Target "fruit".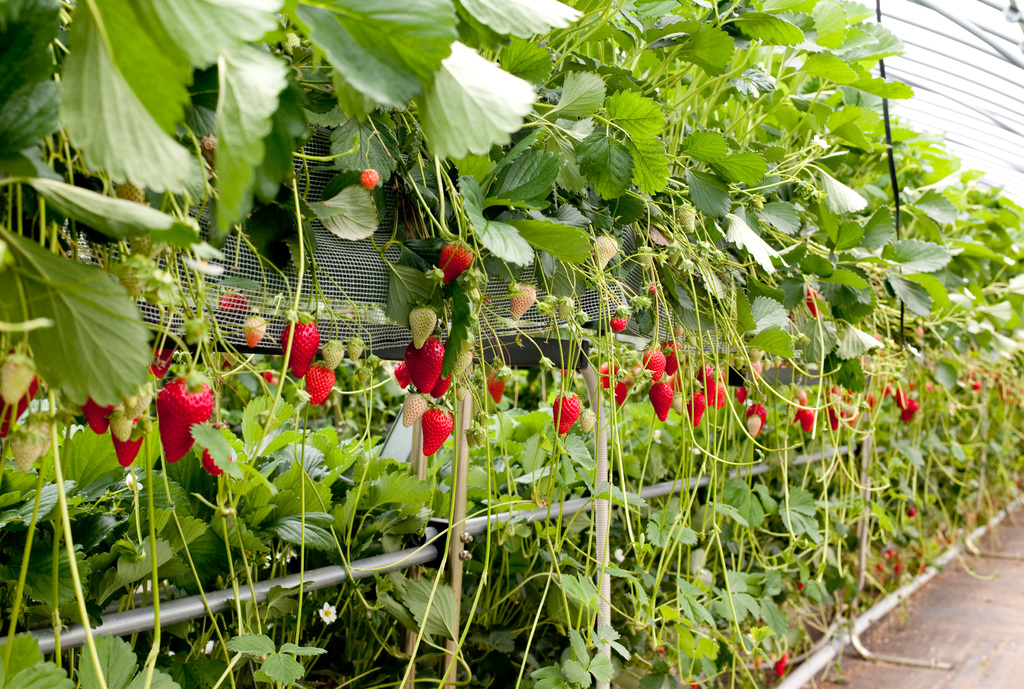
Target region: rect(394, 359, 413, 391).
